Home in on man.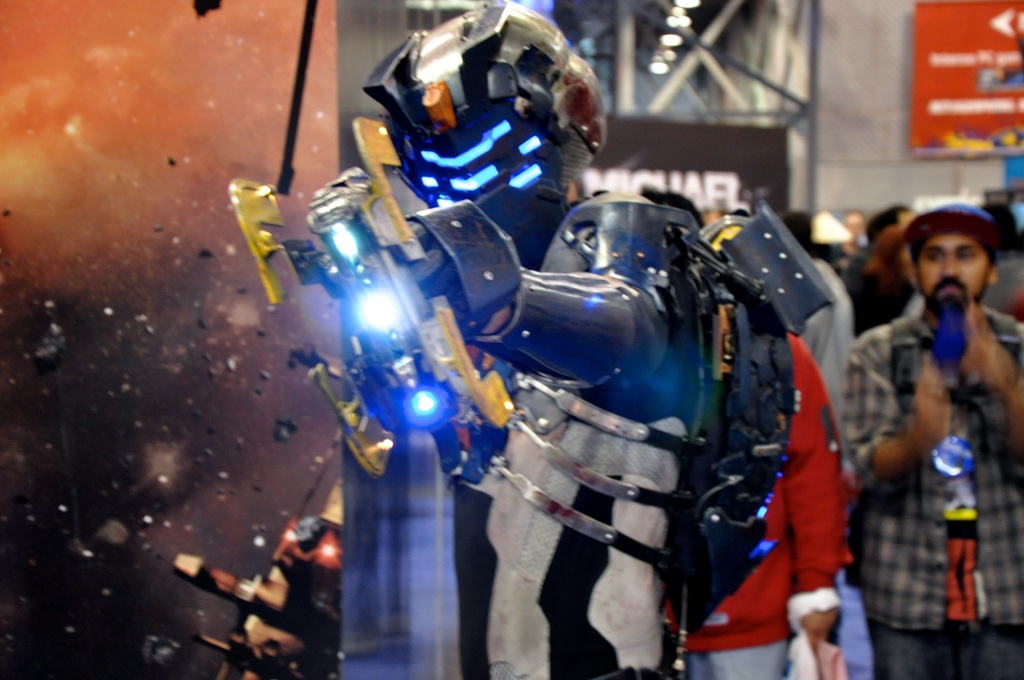
Homed in at {"left": 842, "top": 200, "right": 1023, "bottom": 679}.
